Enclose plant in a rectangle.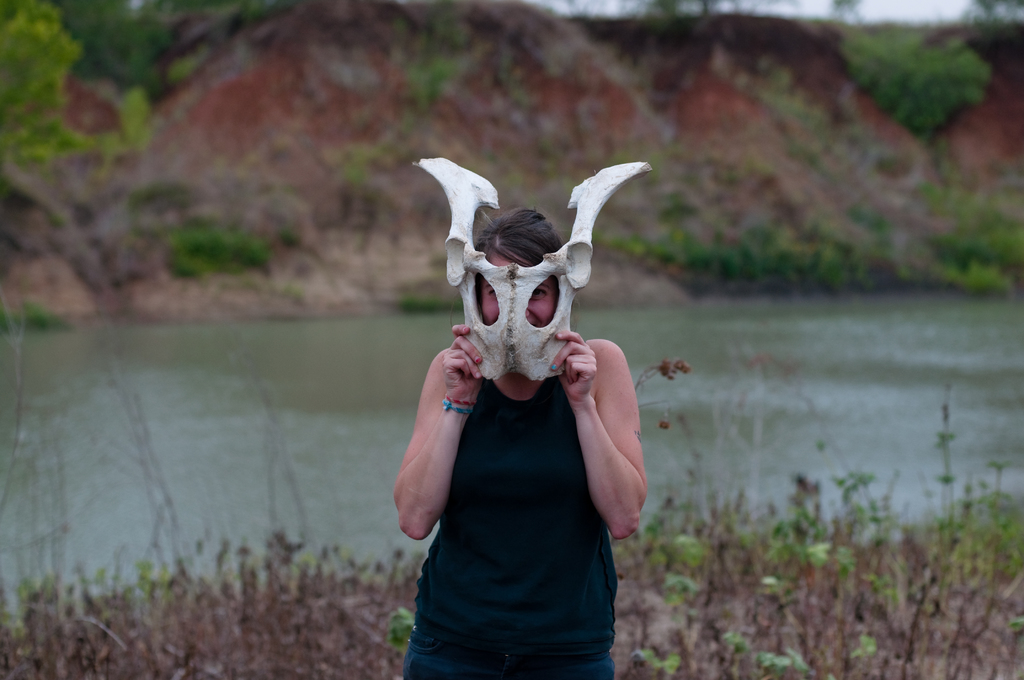
640, 0, 685, 34.
